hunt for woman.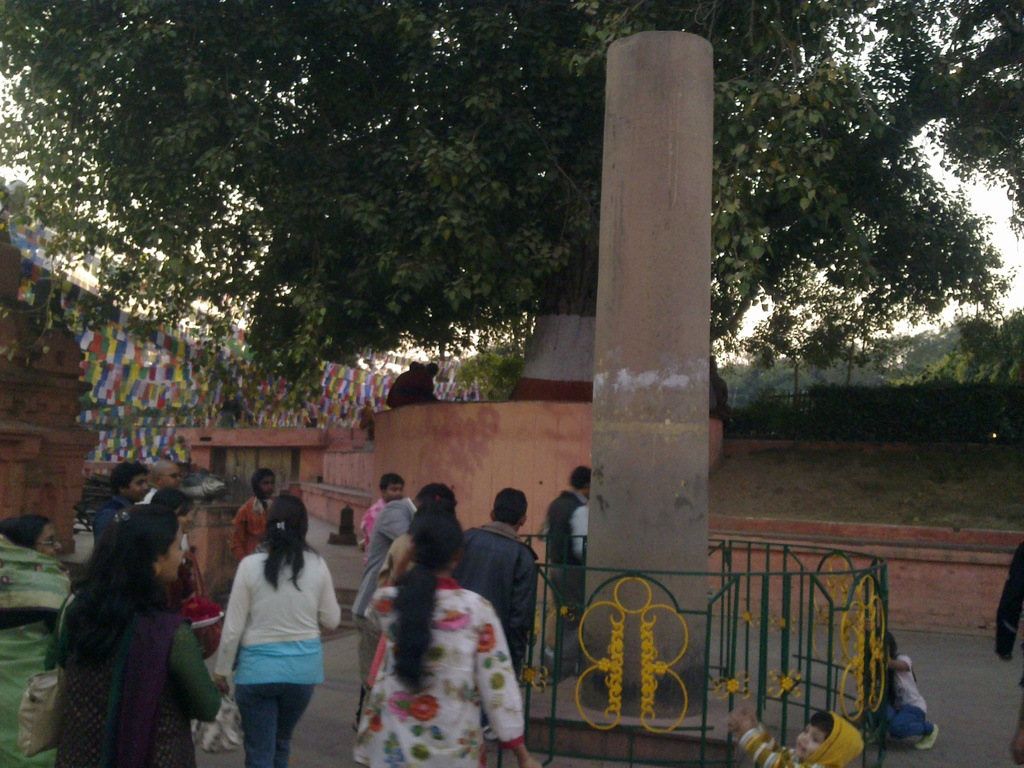
Hunted down at bbox=(0, 510, 79, 767).
